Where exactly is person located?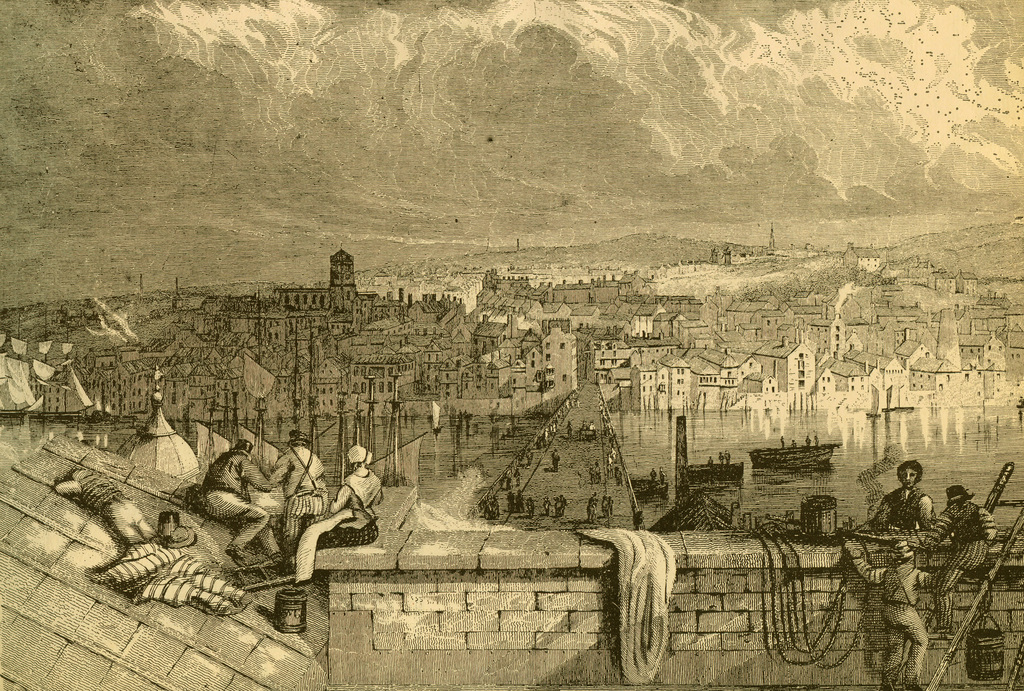
Its bounding box is select_region(197, 437, 275, 558).
